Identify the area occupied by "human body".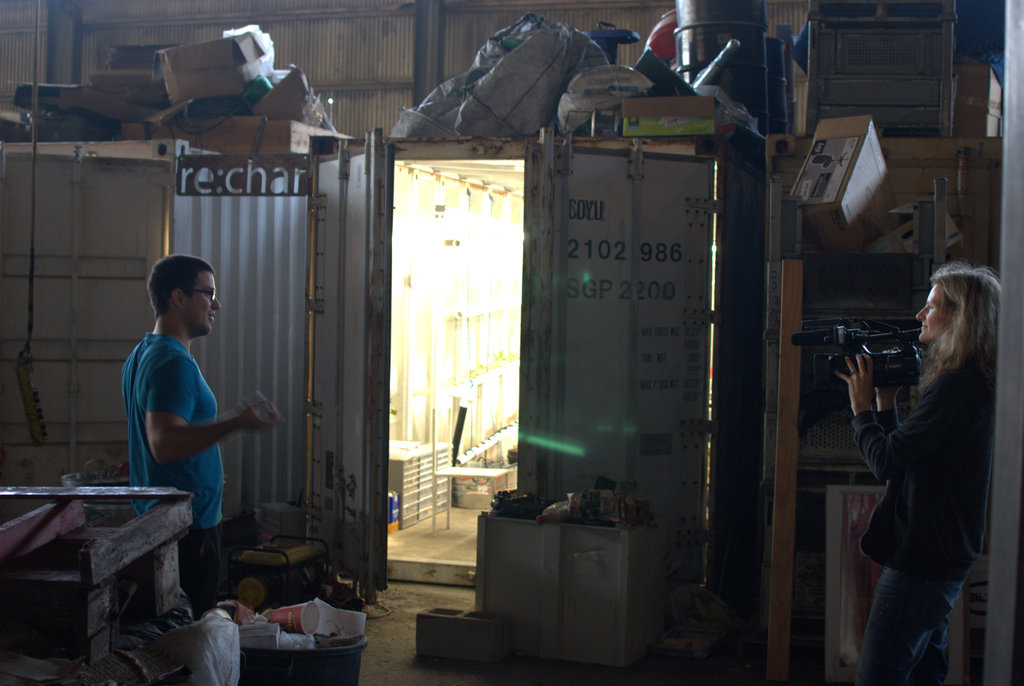
Area: {"left": 120, "top": 260, "right": 260, "bottom": 563}.
